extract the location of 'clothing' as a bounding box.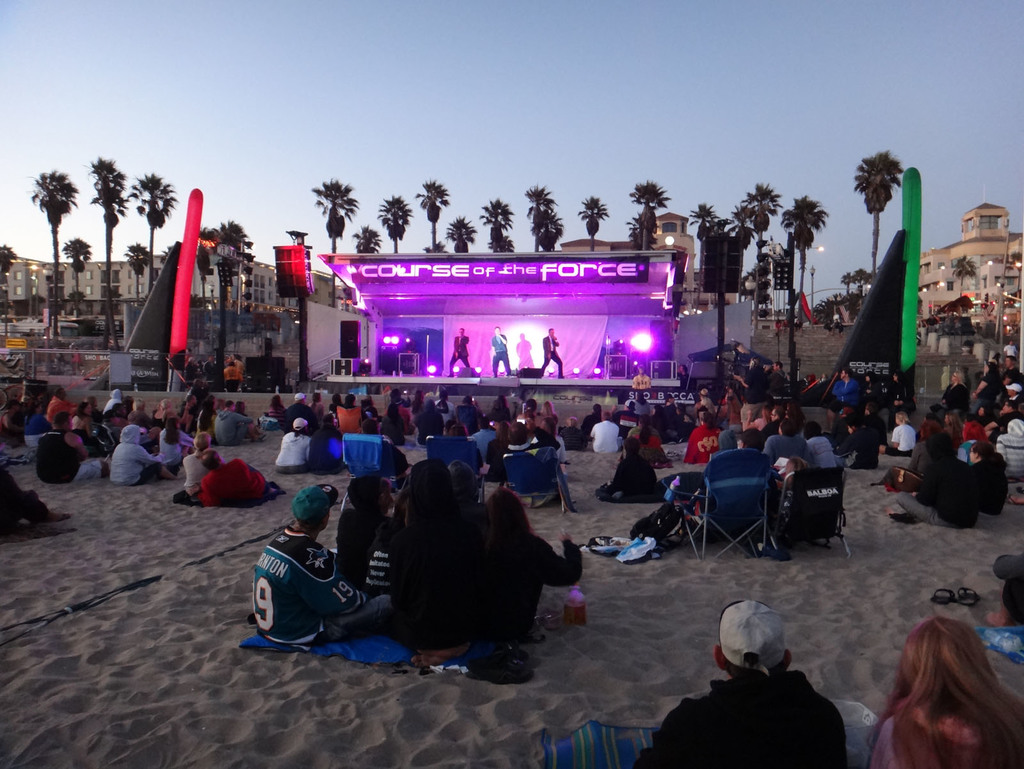
crop(541, 338, 567, 382).
